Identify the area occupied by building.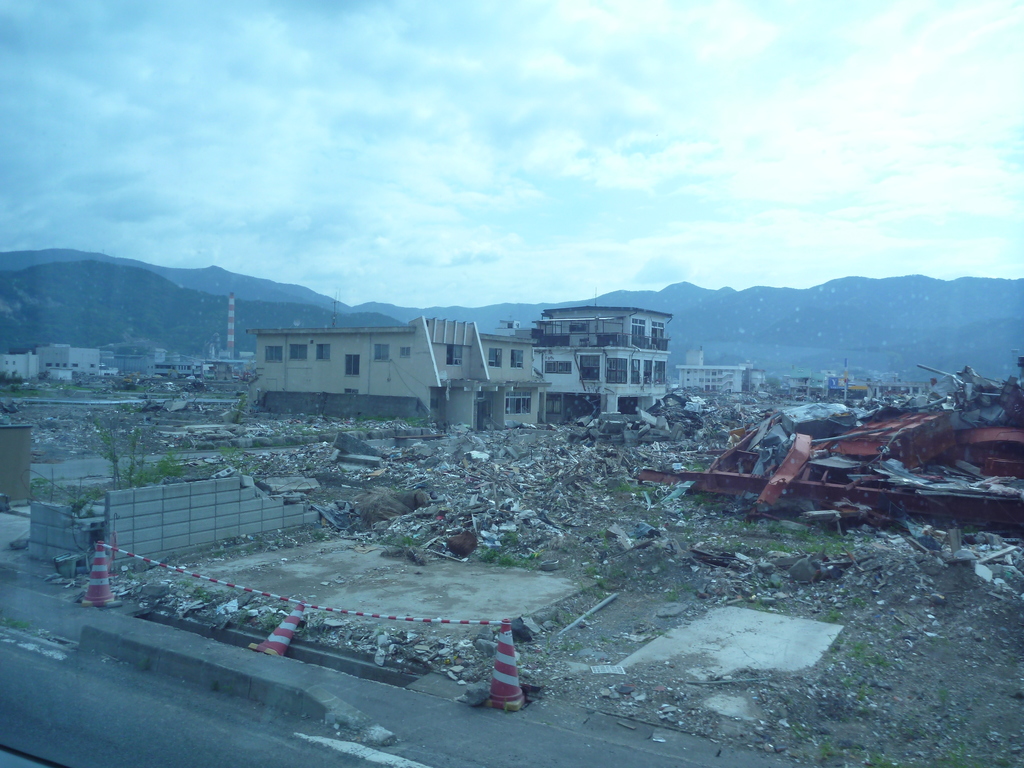
Area: 245, 322, 550, 429.
